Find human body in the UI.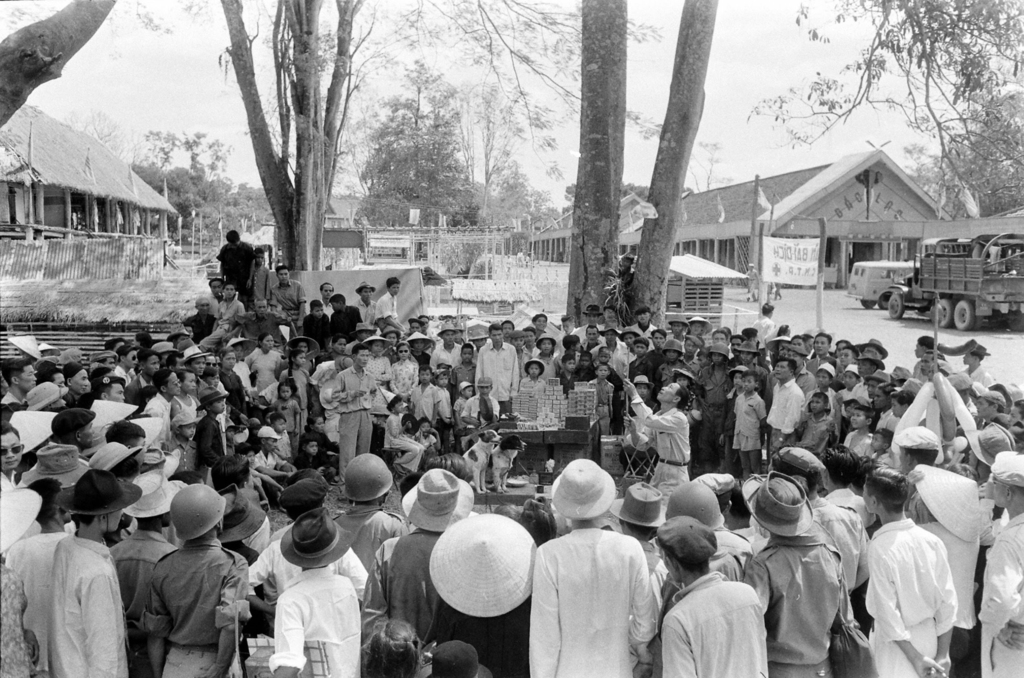
UI element at 662, 574, 768, 677.
